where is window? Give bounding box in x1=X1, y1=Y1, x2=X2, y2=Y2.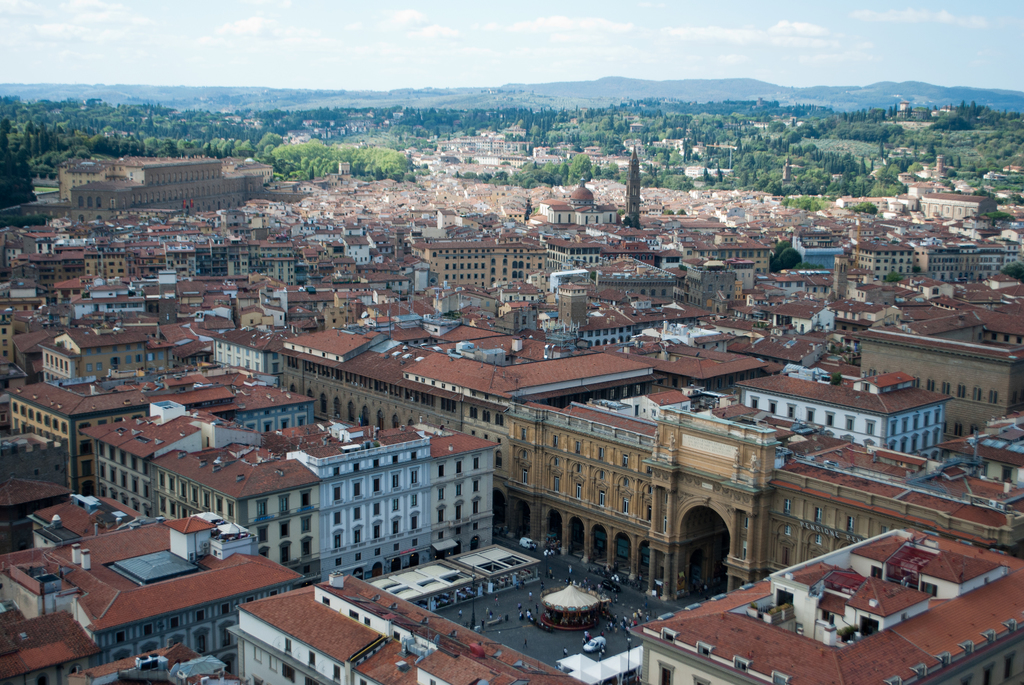
x1=596, y1=332, x2=596, y2=332.
